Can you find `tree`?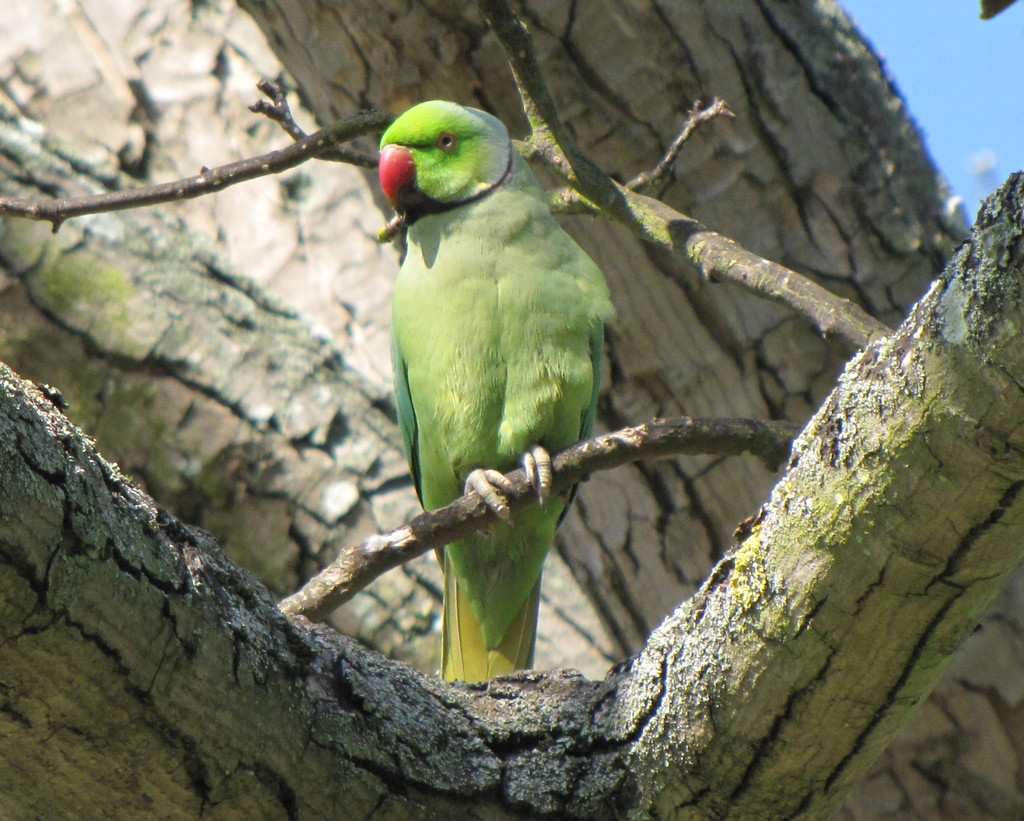
Yes, bounding box: [3, 0, 1016, 820].
